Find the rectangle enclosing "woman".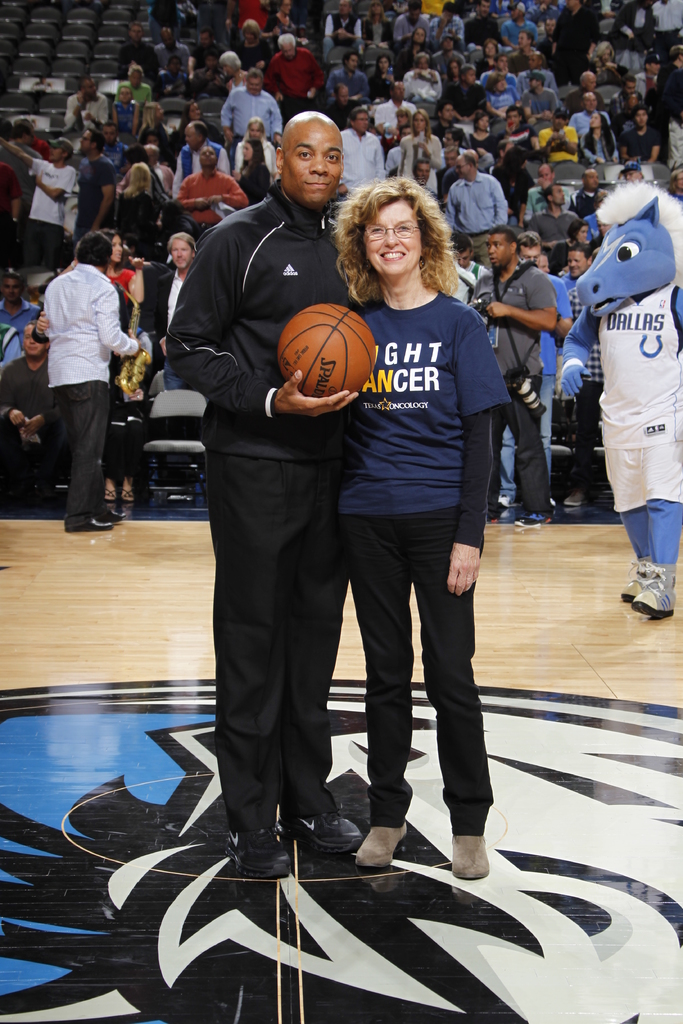
select_region(301, 175, 519, 885).
